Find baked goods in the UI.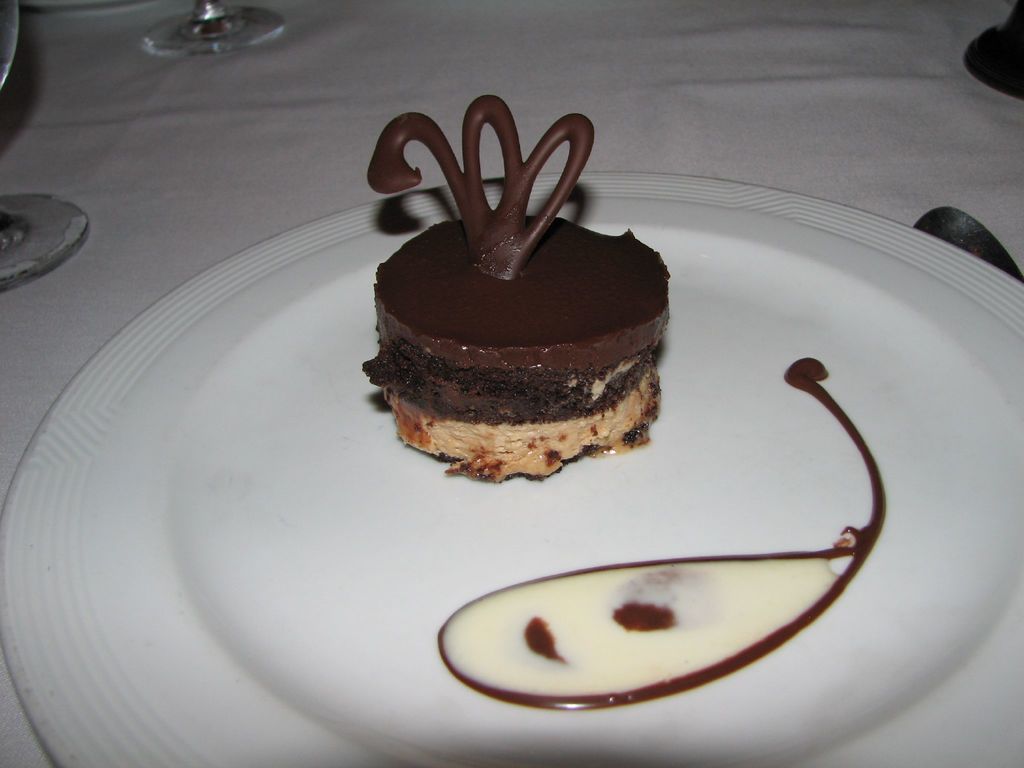
UI element at 361:92:671:483.
